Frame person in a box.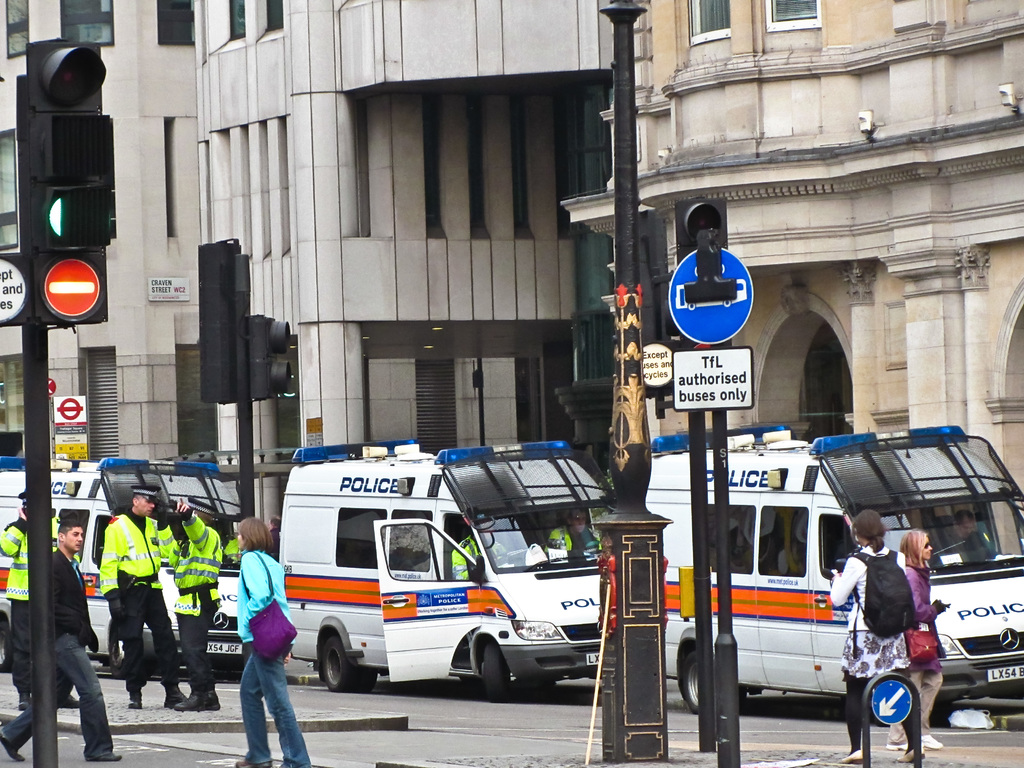
(x1=829, y1=510, x2=918, y2=765).
